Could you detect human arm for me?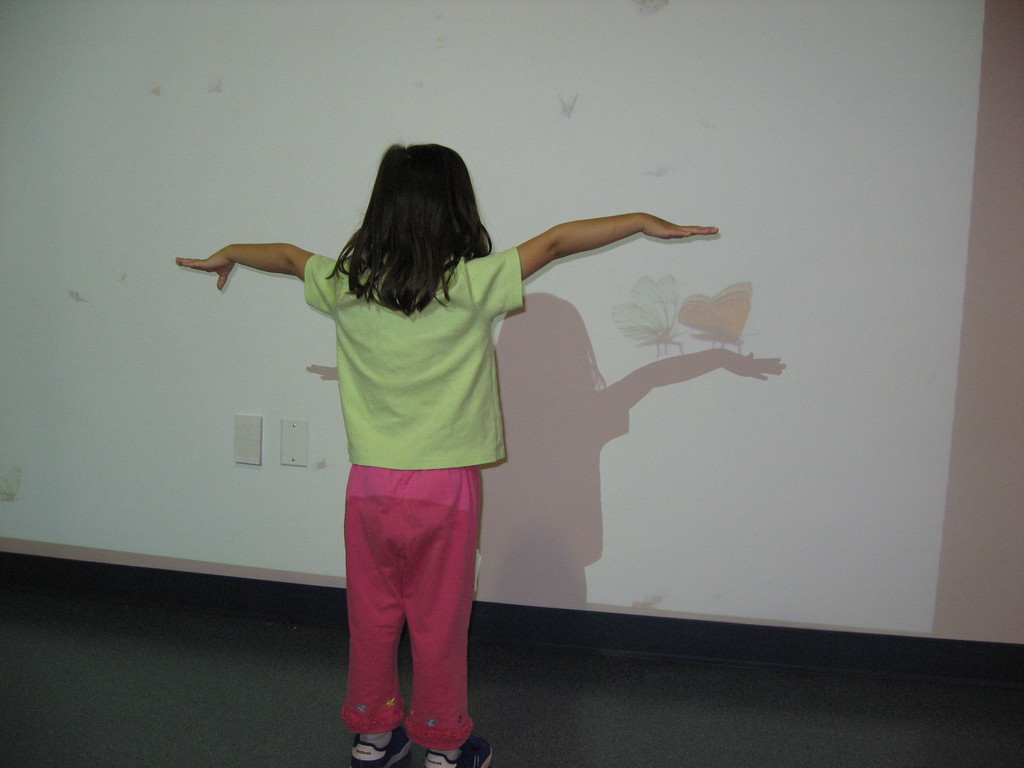
Detection result: locate(484, 199, 716, 310).
